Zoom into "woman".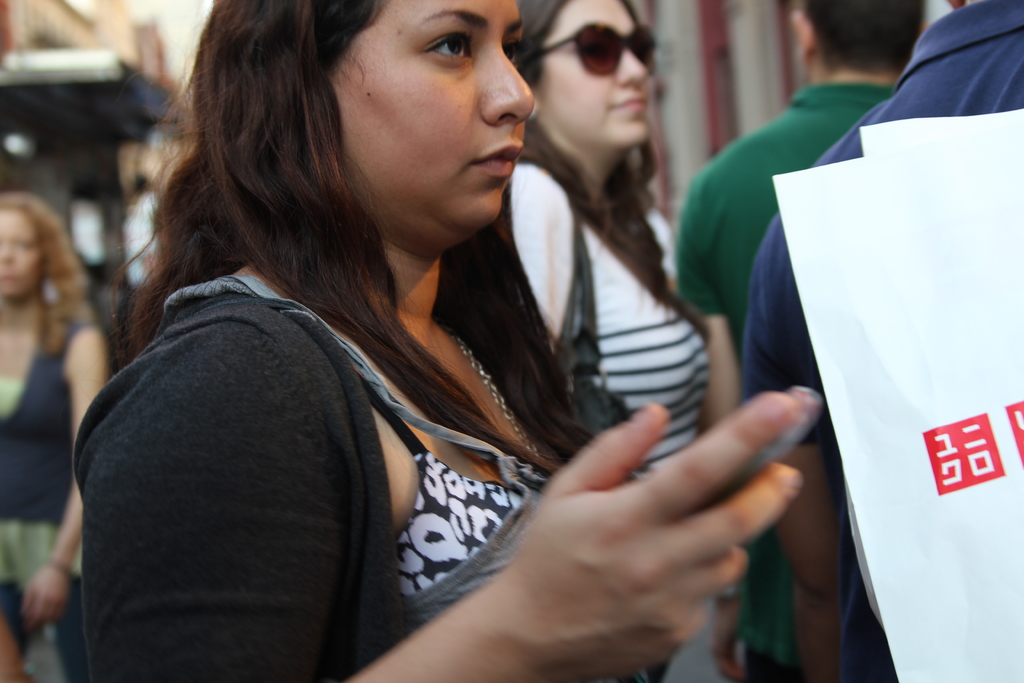
Zoom target: detection(91, 0, 770, 681).
